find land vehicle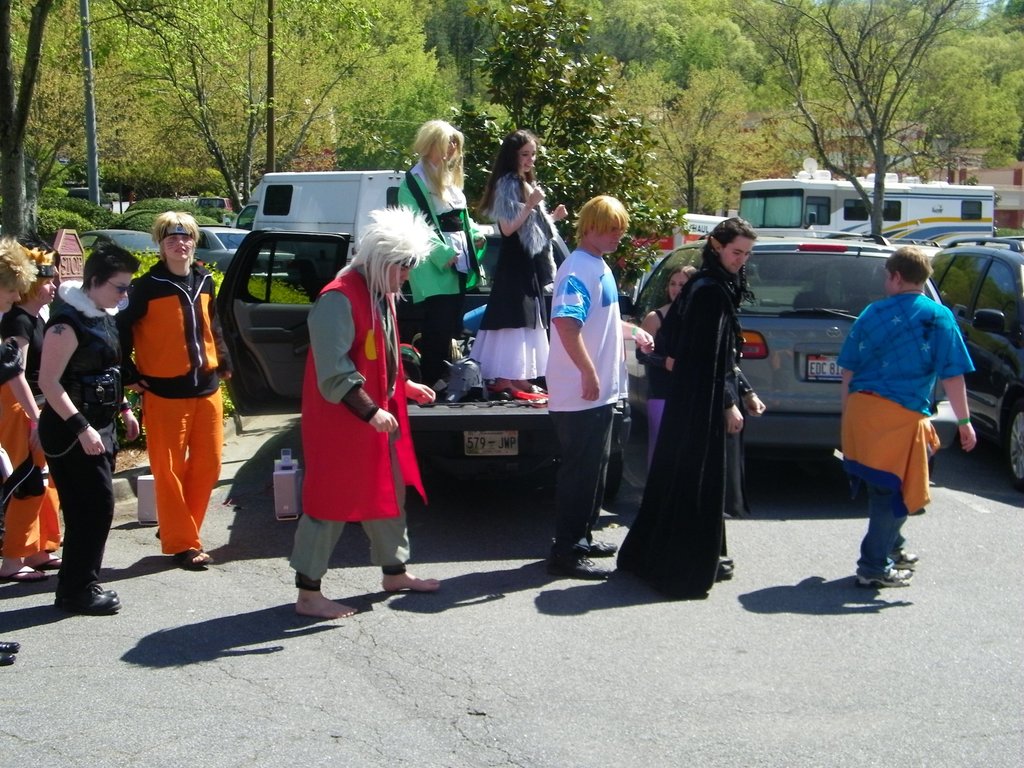
<bbox>636, 244, 967, 466</bbox>
